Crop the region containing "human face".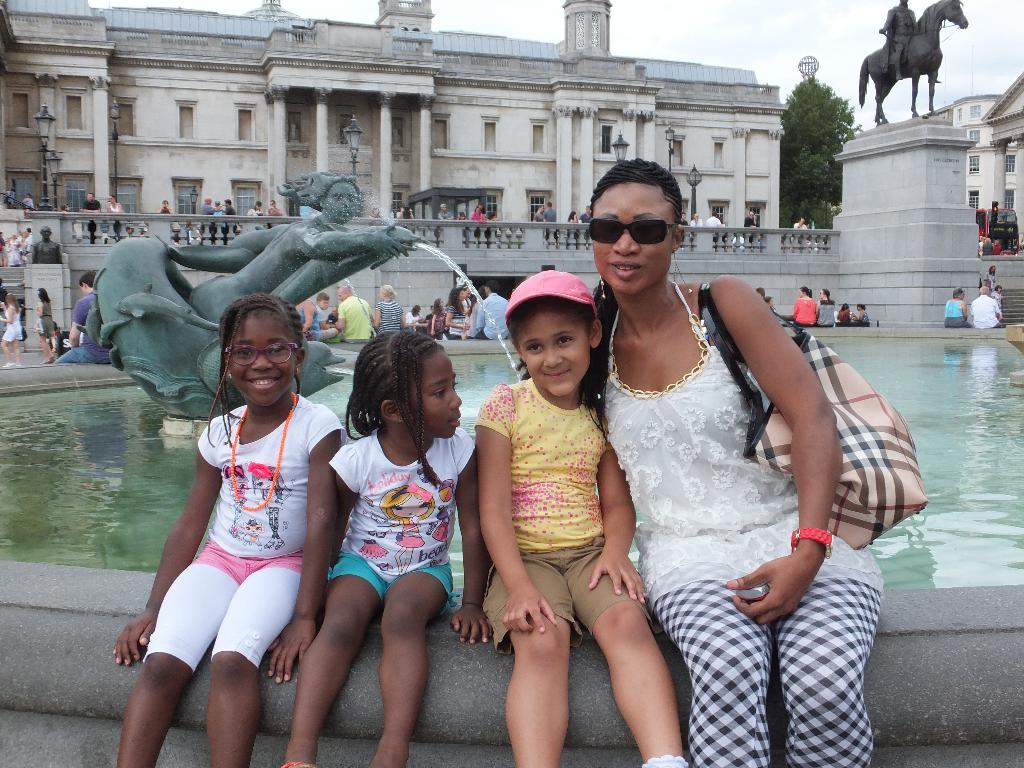
Crop region: (left=590, top=177, right=684, bottom=298).
